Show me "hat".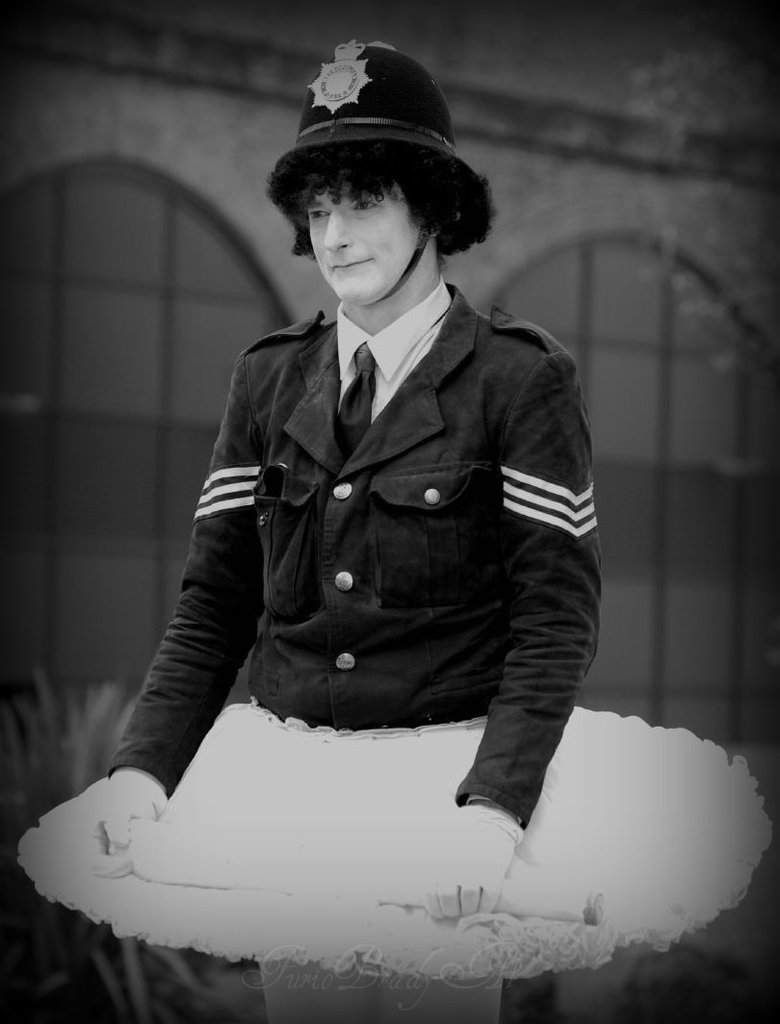
"hat" is here: pyautogui.locateOnScreen(269, 38, 489, 243).
